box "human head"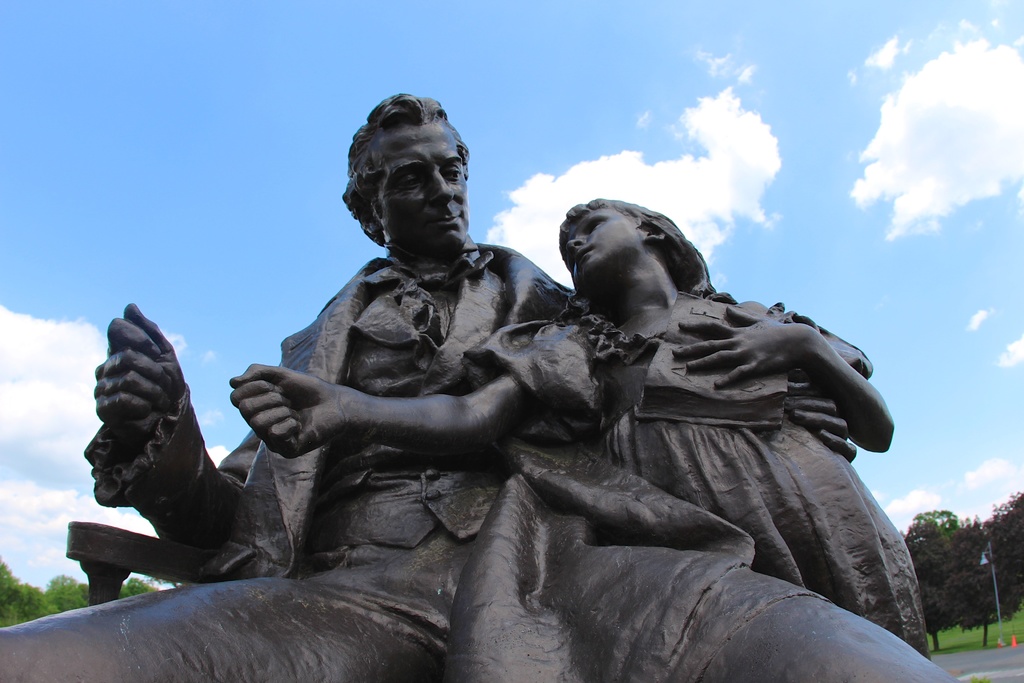
<bbox>555, 197, 669, 291</bbox>
